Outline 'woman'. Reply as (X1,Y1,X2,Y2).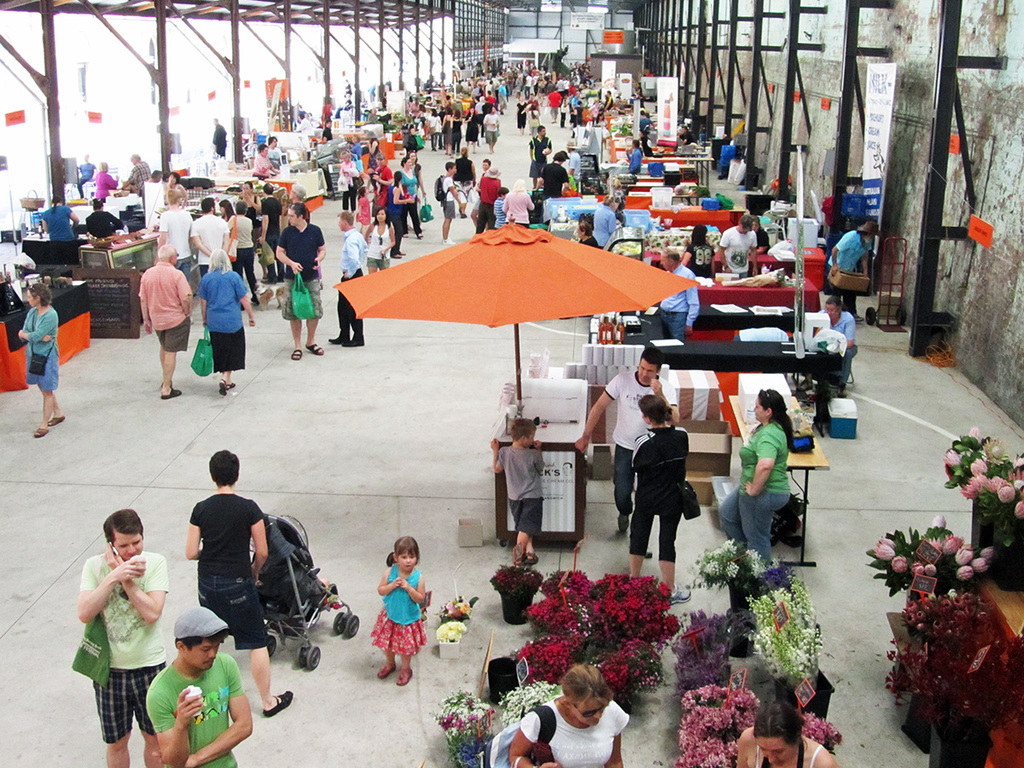
(338,151,355,218).
